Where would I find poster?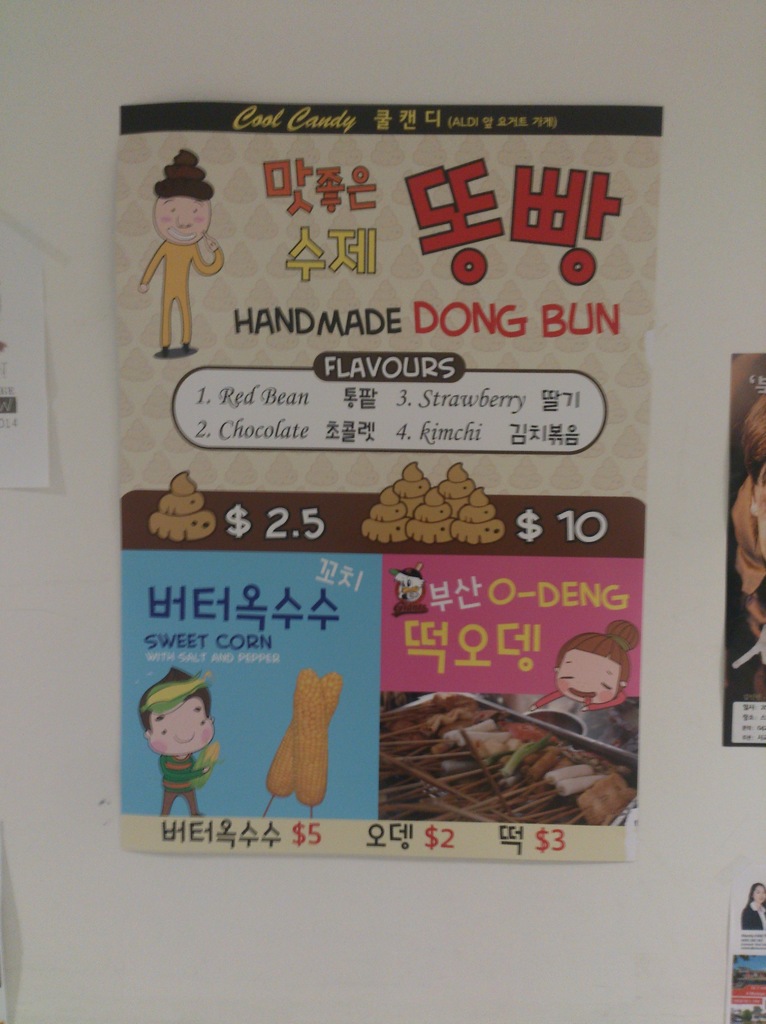
At [111, 100, 664, 868].
